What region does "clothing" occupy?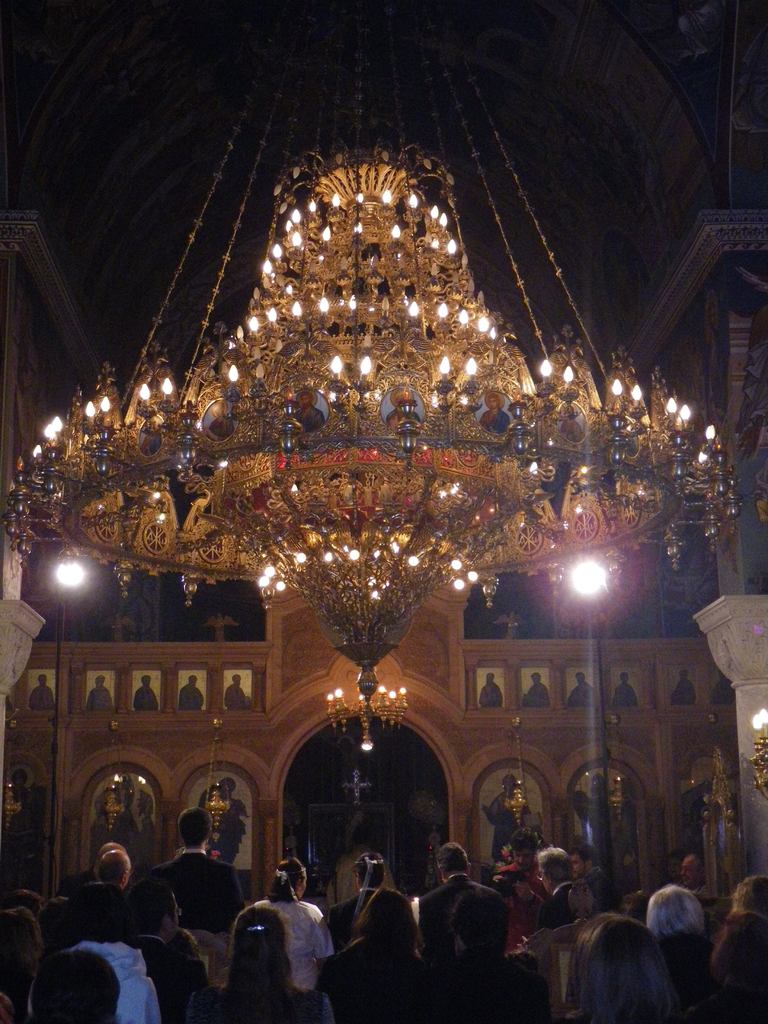
crop(658, 929, 714, 1007).
